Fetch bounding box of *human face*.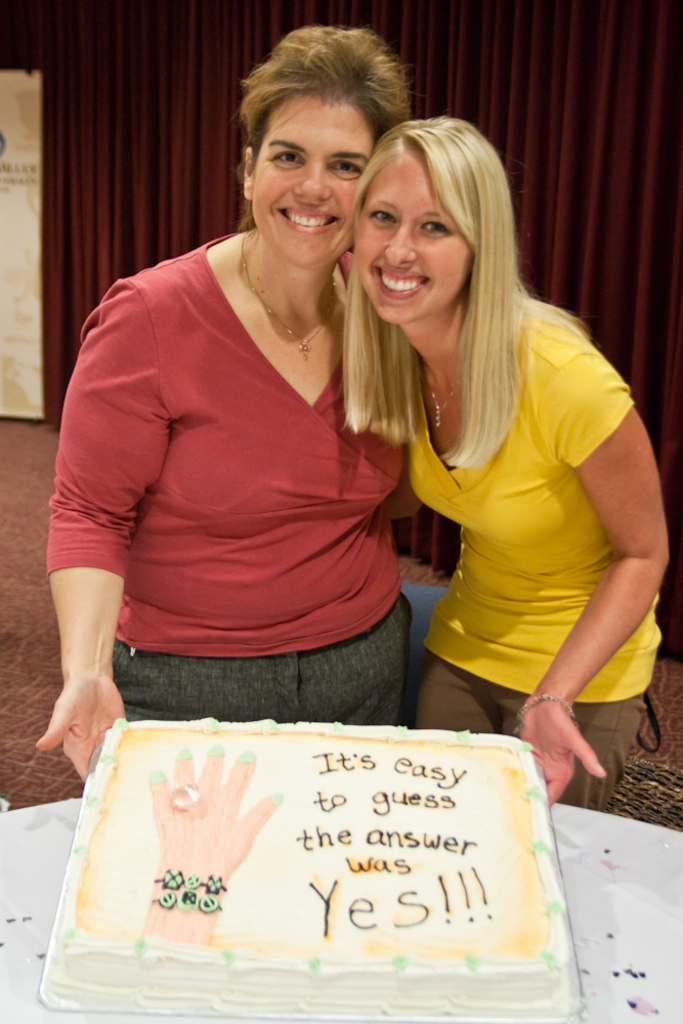
Bbox: (x1=248, y1=89, x2=370, y2=267).
